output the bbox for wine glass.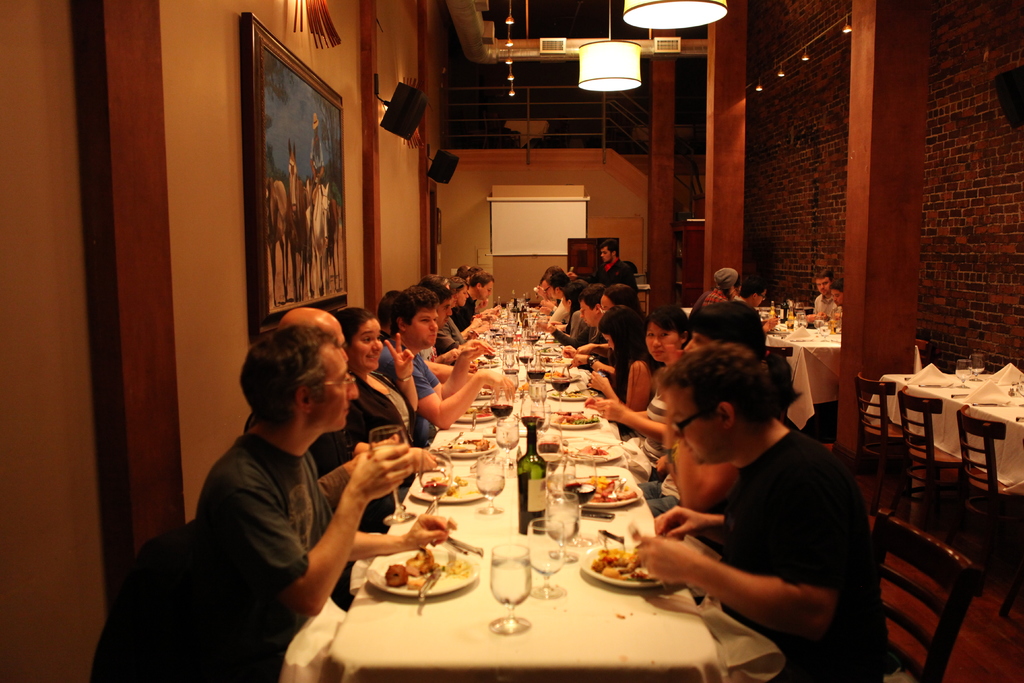
527,352,543,385.
